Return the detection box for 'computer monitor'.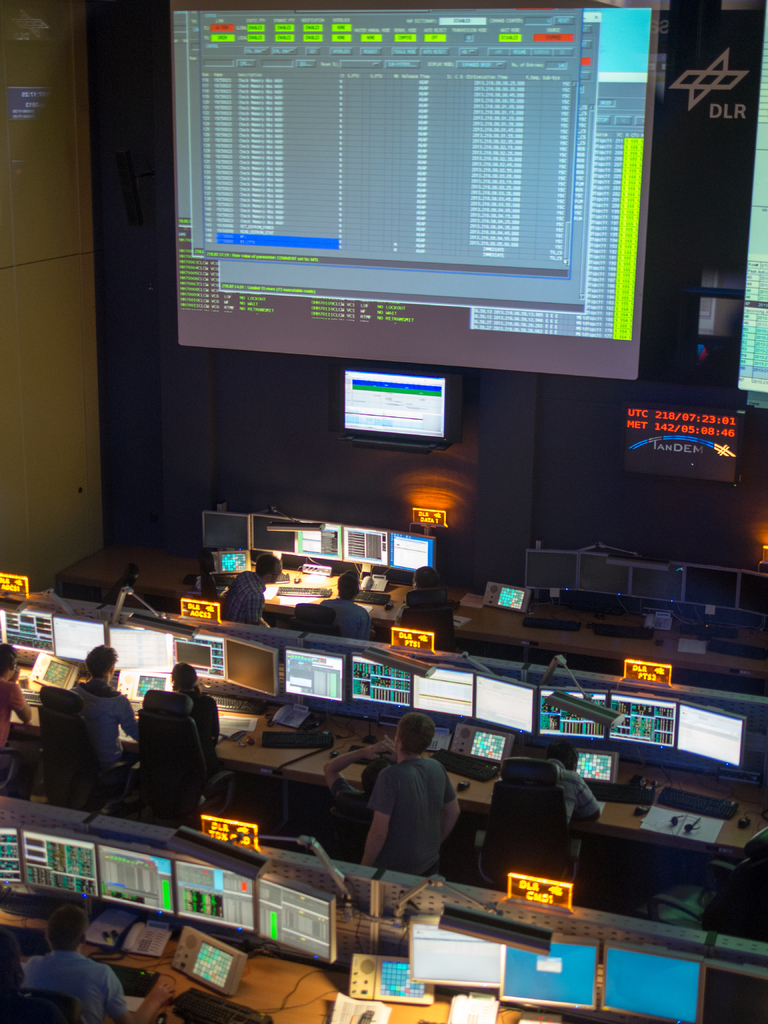
606, 690, 678, 756.
